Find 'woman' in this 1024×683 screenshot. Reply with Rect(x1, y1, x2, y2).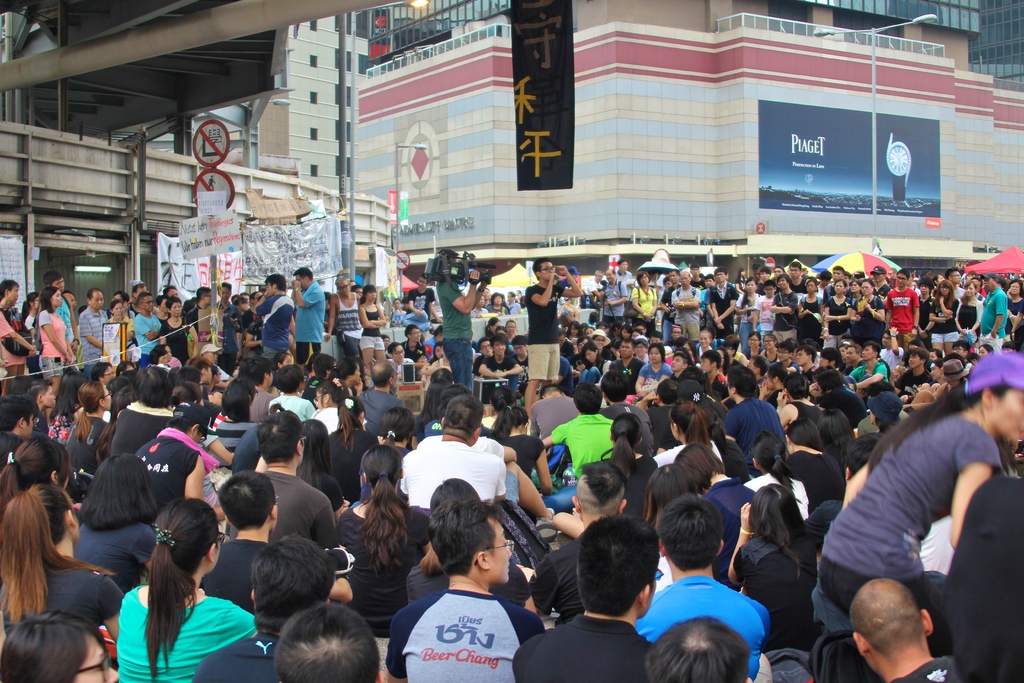
Rect(108, 510, 245, 679).
